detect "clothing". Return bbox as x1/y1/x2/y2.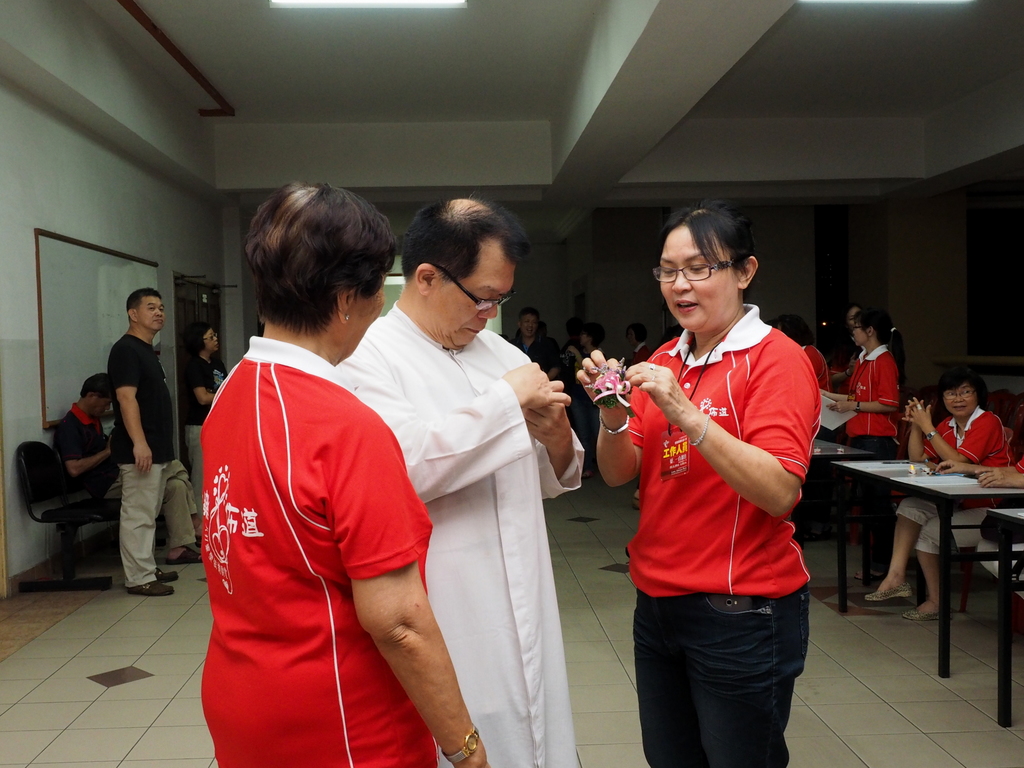
801/344/830/396.
